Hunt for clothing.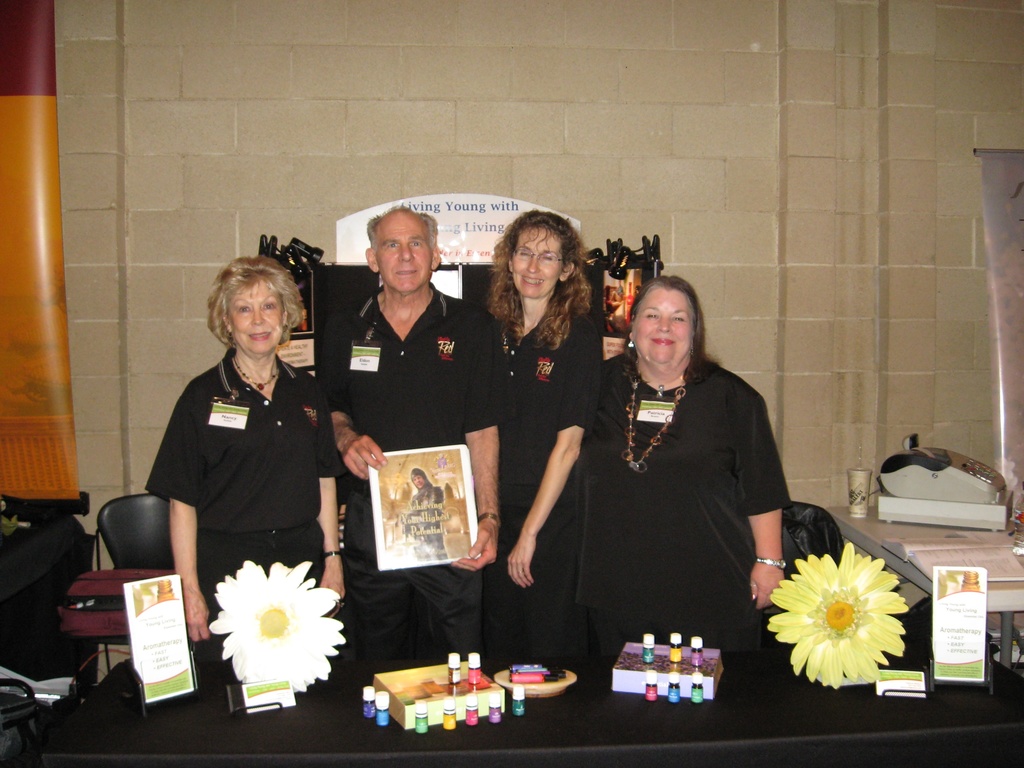
Hunted down at BBox(476, 309, 609, 648).
